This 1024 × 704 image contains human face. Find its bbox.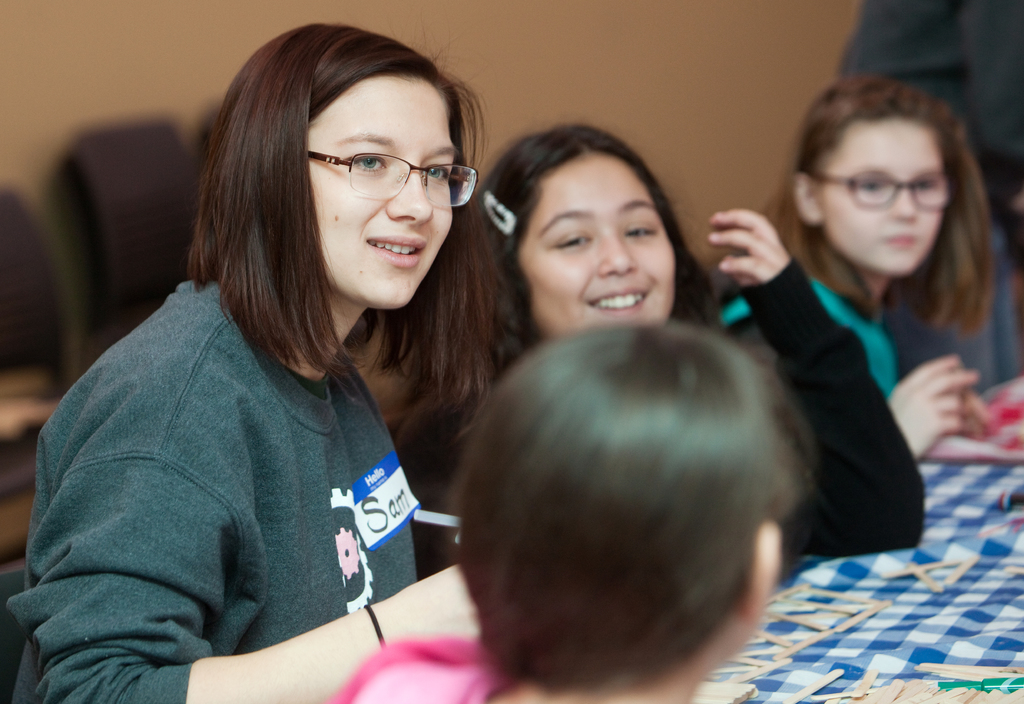
select_region(517, 151, 677, 335).
